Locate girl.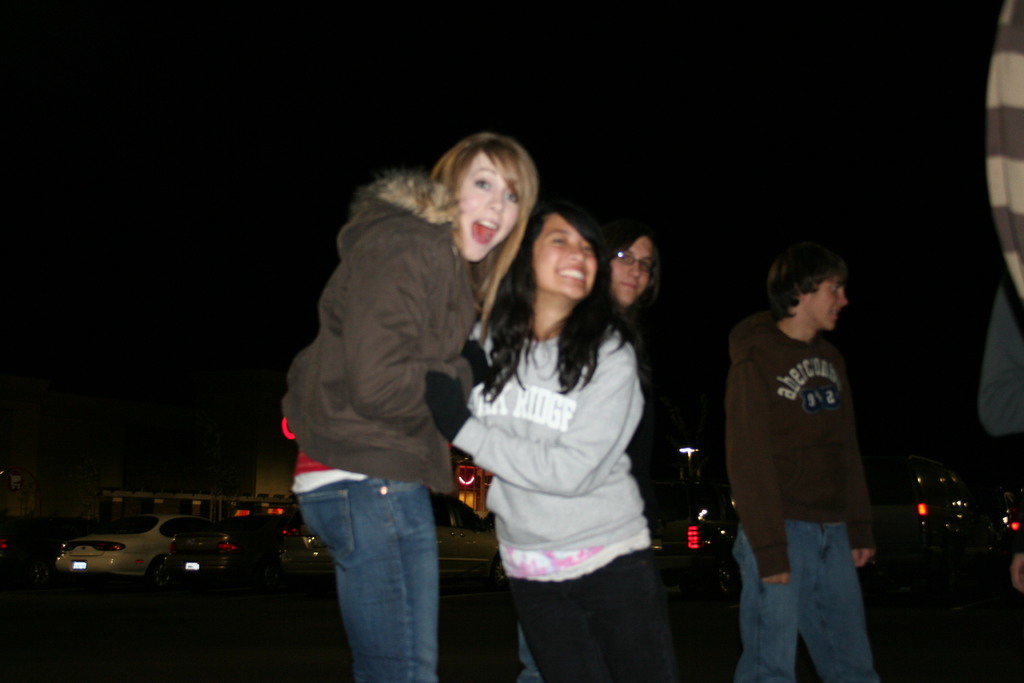
Bounding box: bbox(285, 131, 539, 682).
